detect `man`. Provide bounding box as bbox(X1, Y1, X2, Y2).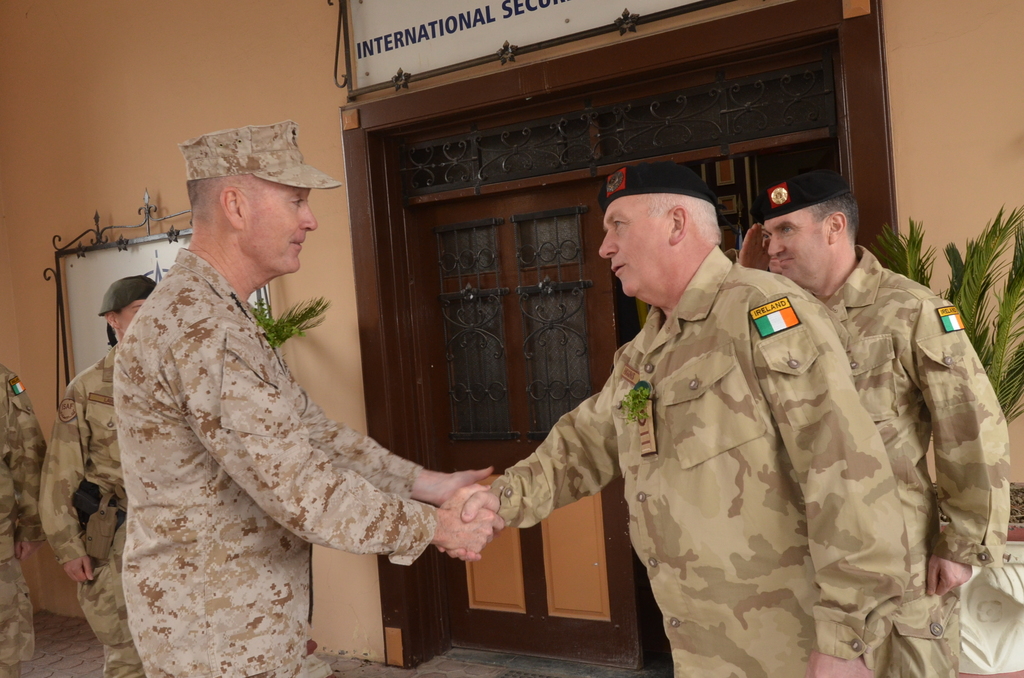
bbox(473, 165, 957, 677).
